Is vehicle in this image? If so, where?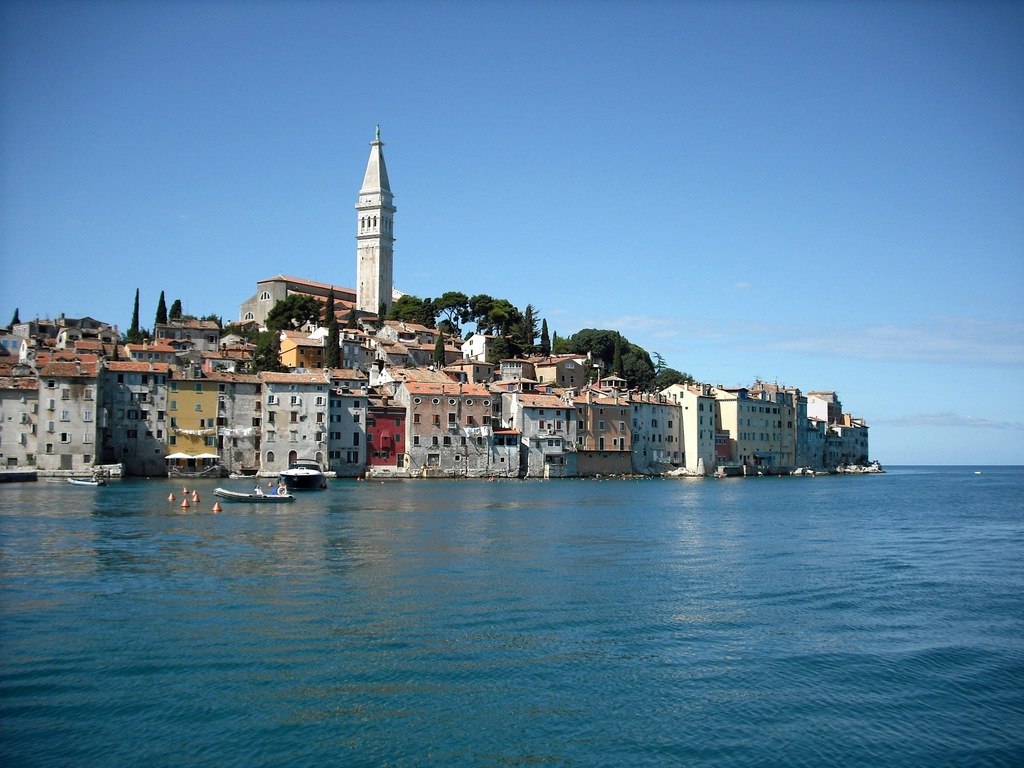
Yes, at select_region(278, 458, 331, 492).
